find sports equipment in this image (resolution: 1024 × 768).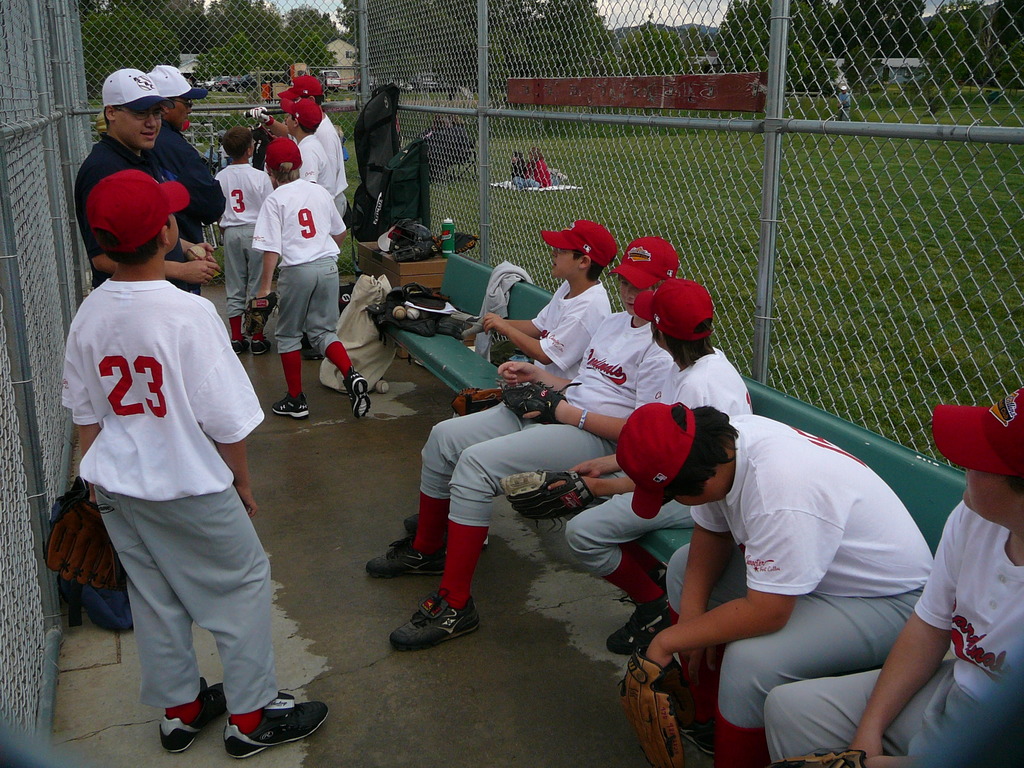
374/378/389/394.
